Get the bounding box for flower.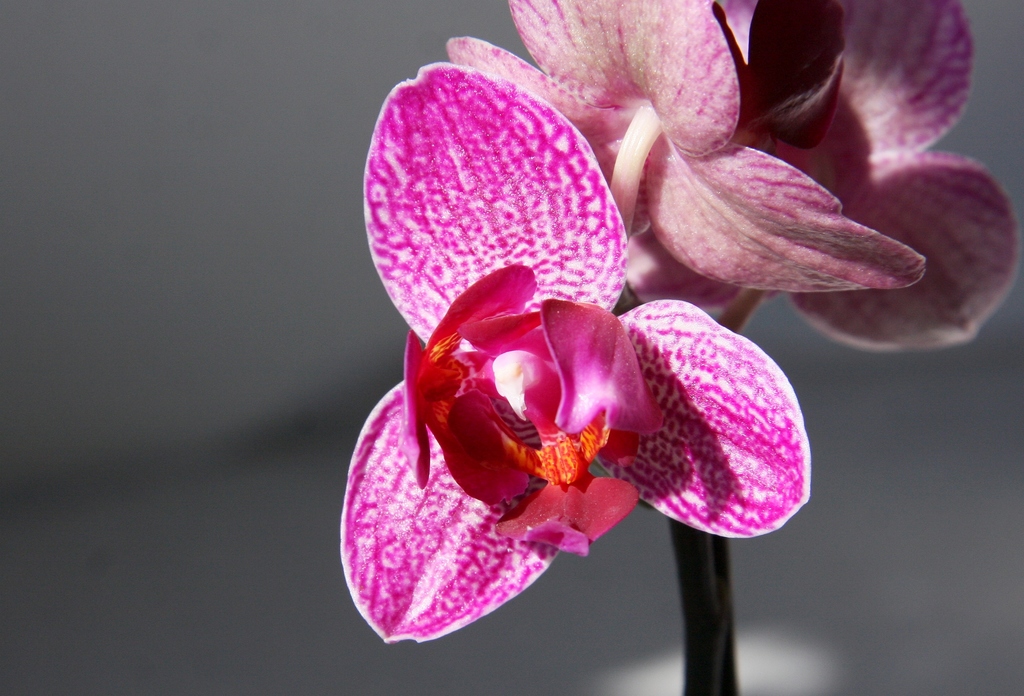
314:87:882:624.
